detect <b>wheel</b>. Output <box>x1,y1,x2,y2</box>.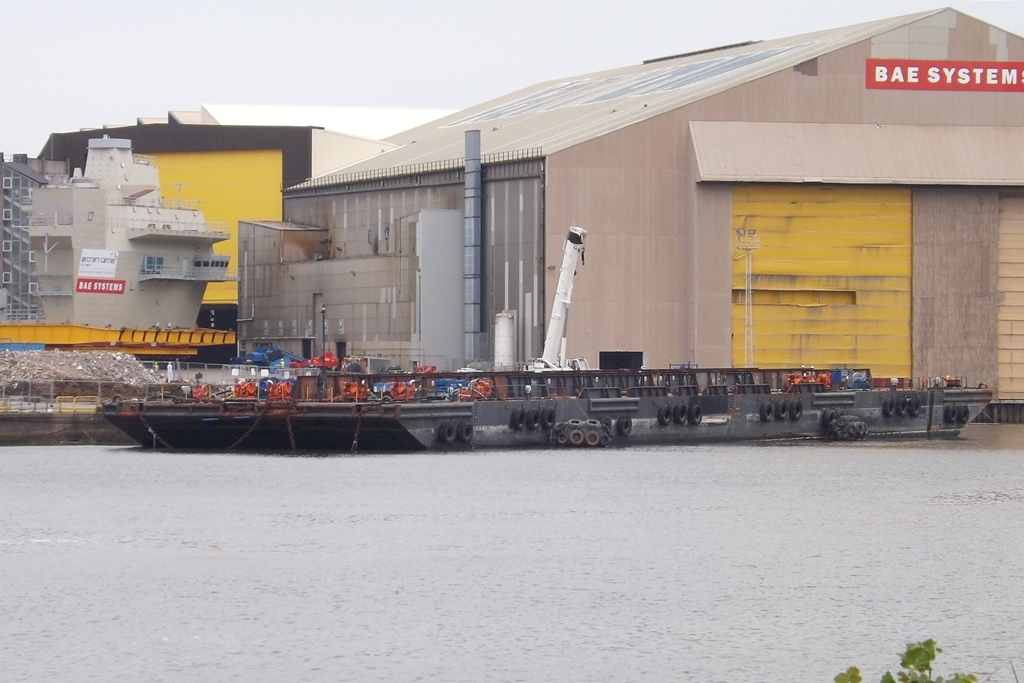
<box>777,399,791,419</box>.
